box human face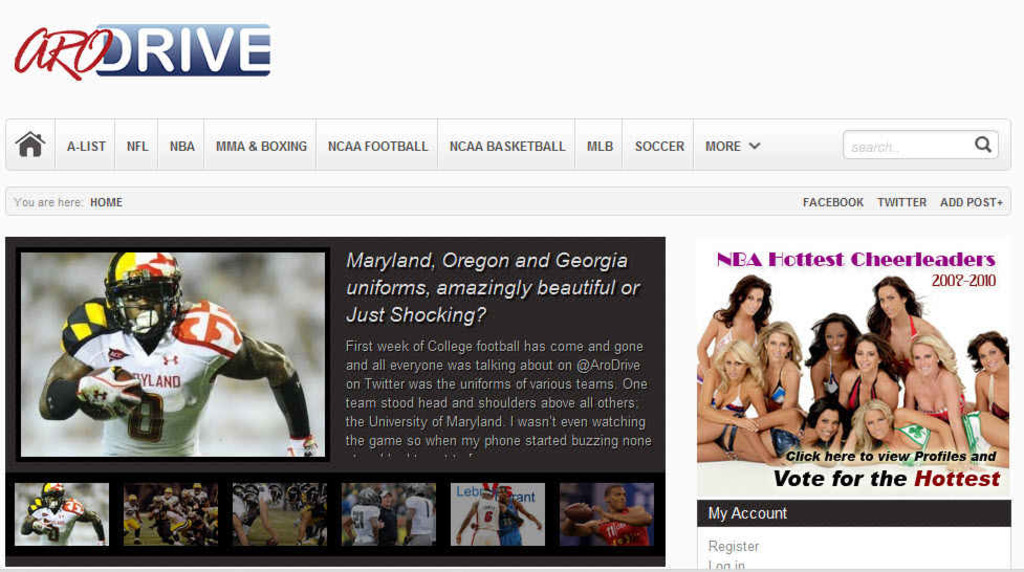
crop(126, 287, 165, 318)
